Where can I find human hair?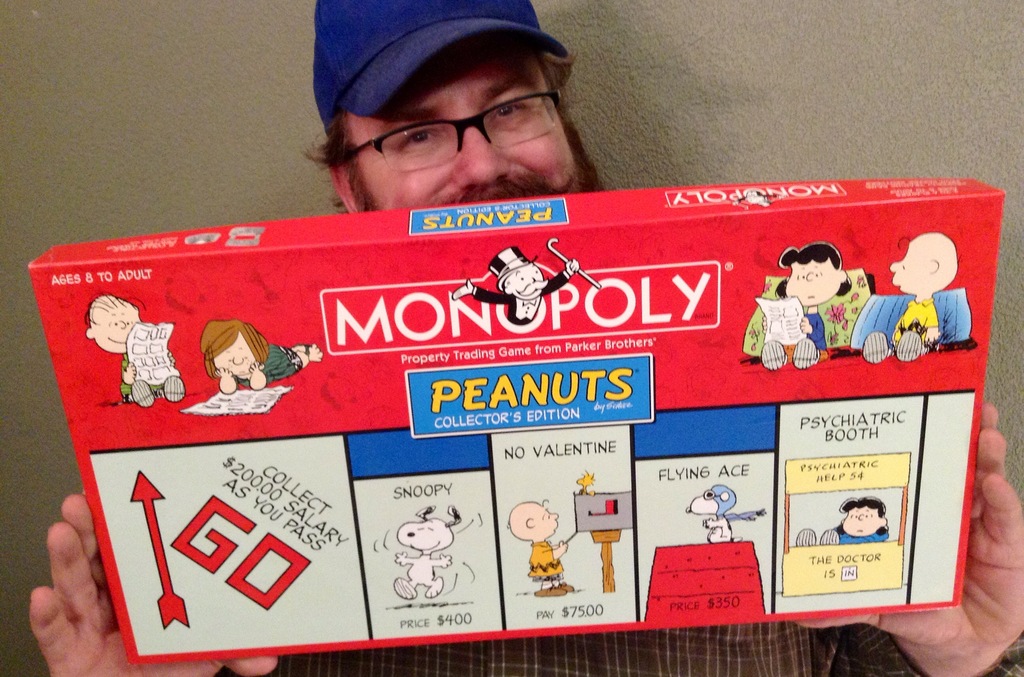
You can find it at x1=540 y1=54 x2=573 y2=128.
